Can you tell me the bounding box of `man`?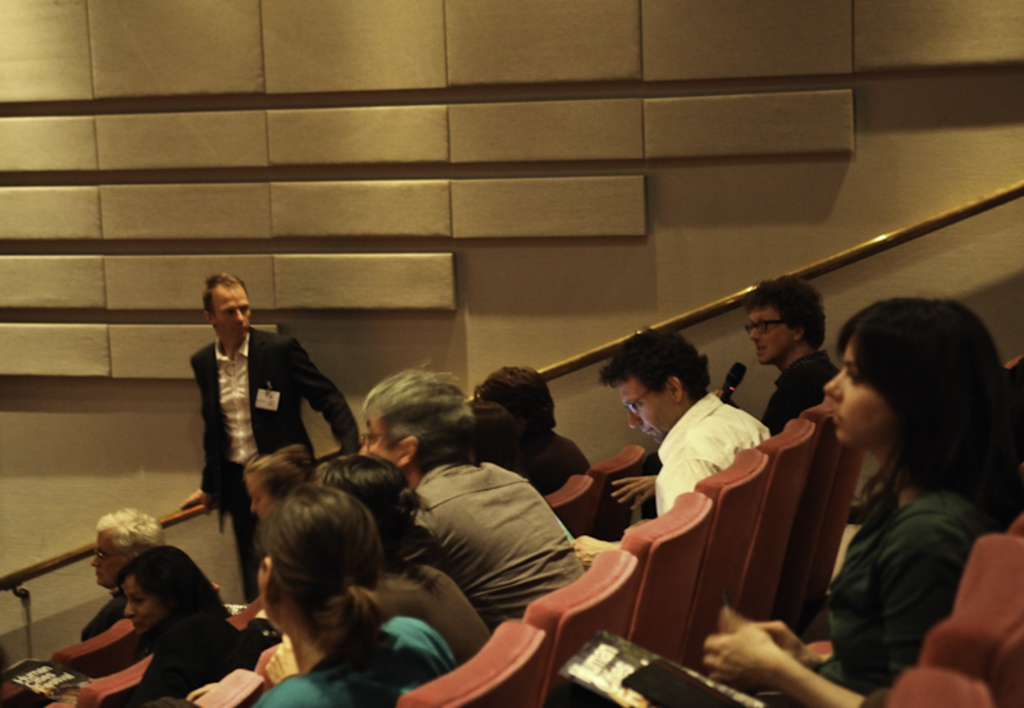
l=151, t=280, r=344, b=556.
